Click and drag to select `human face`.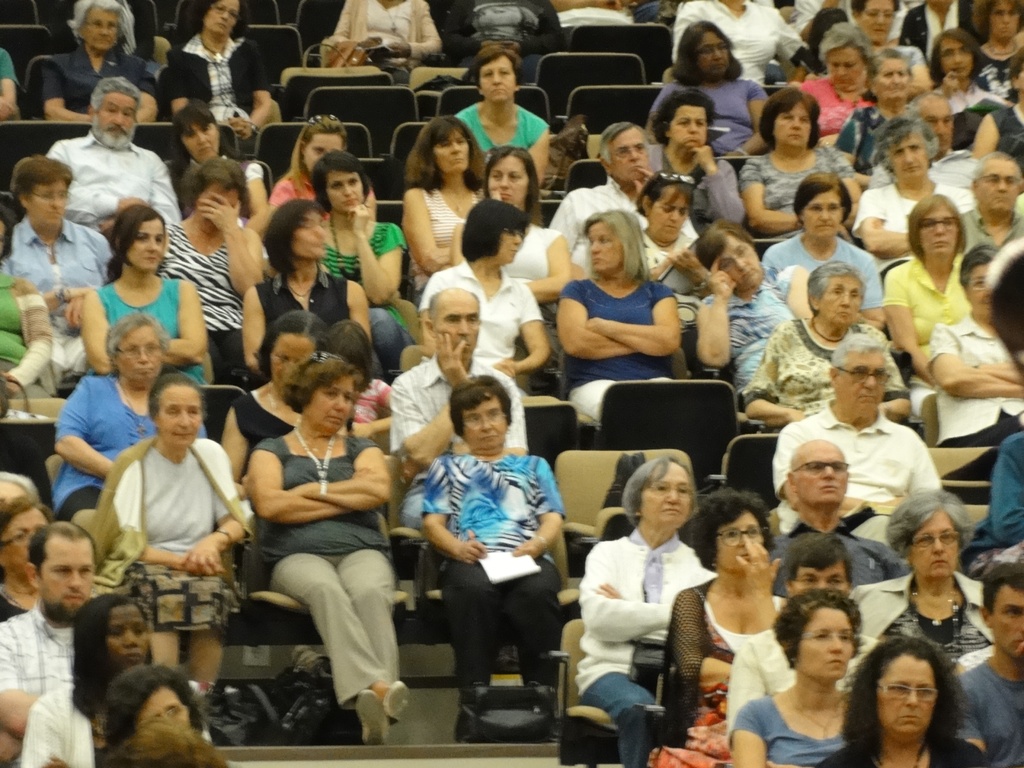
Selection: x1=119, y1=321, x2=161, y2=384.
